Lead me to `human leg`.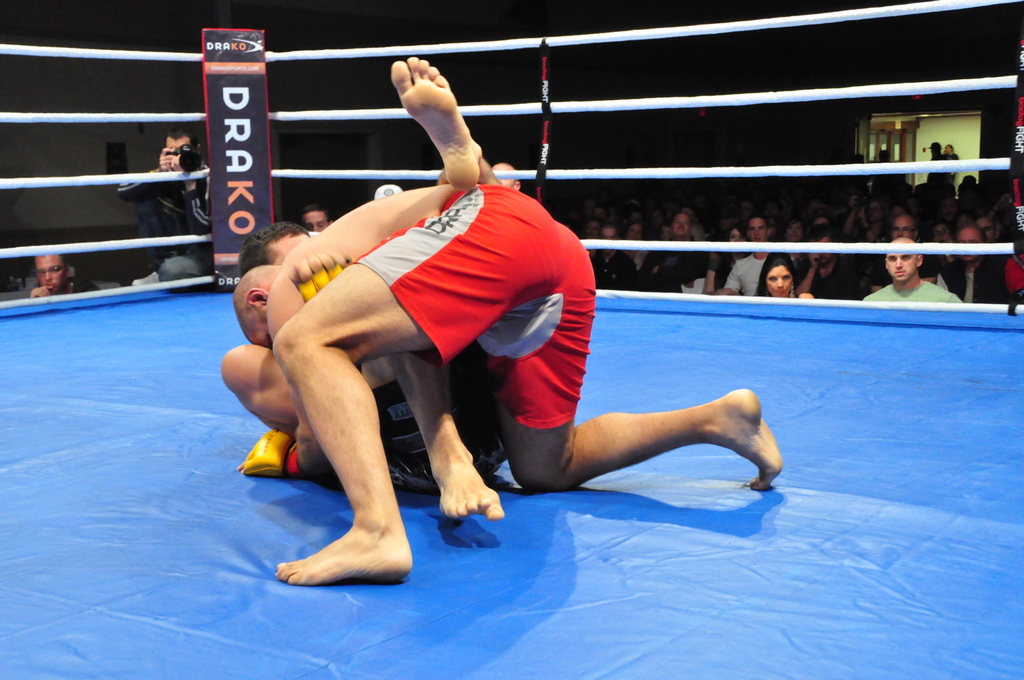
Lead to [216,53,786,587].
